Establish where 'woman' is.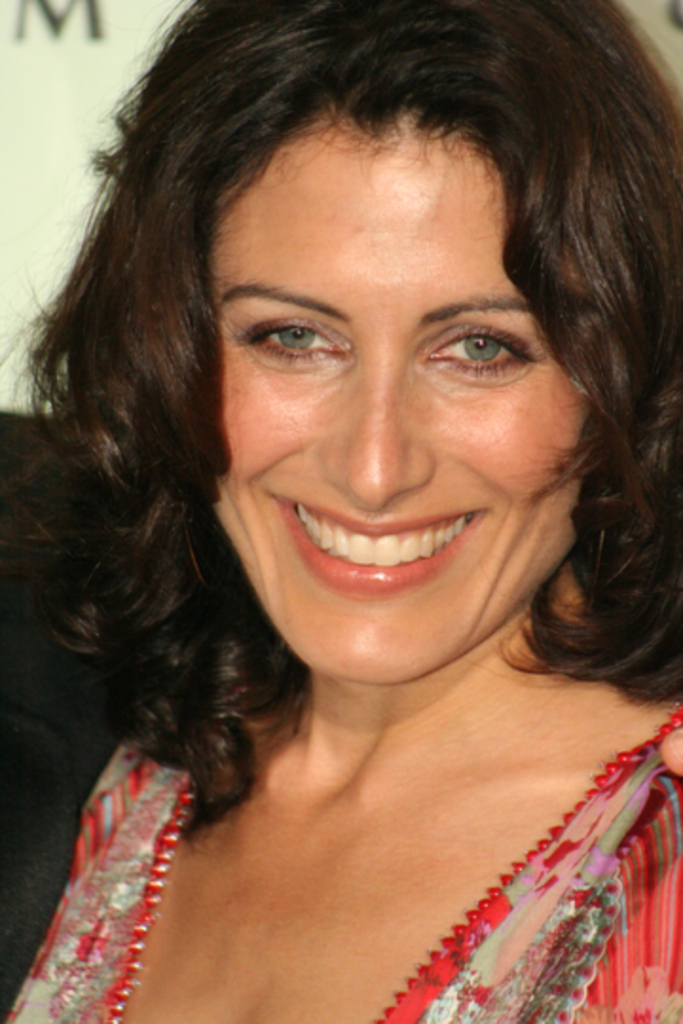
Established at 23 0 682 1023.
